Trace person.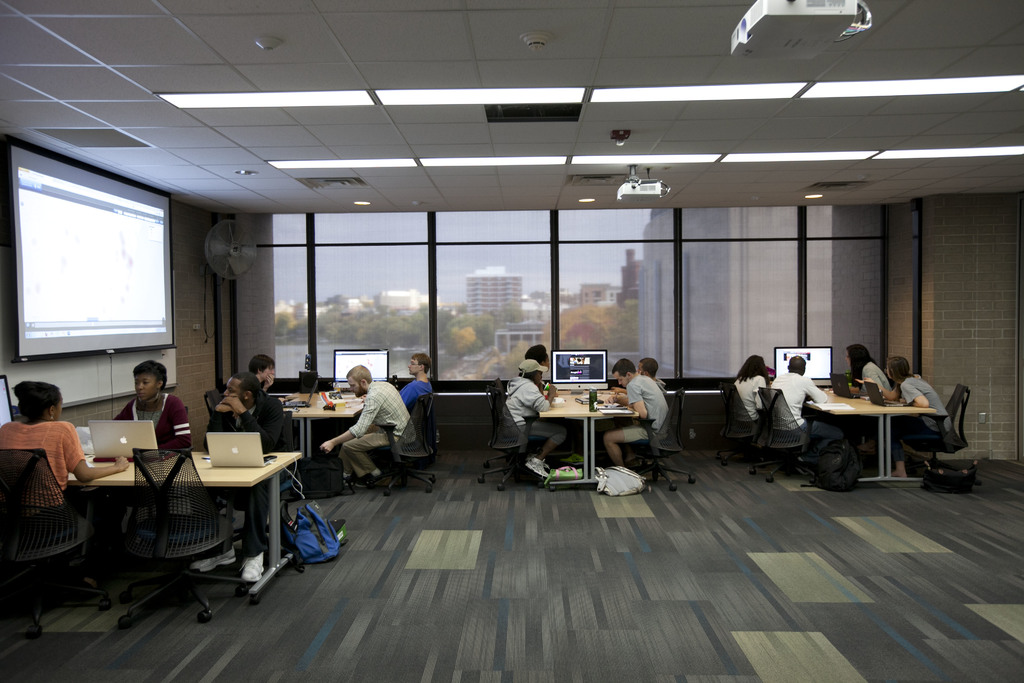
Traced to bbox=(724, 349, 768, 453).
